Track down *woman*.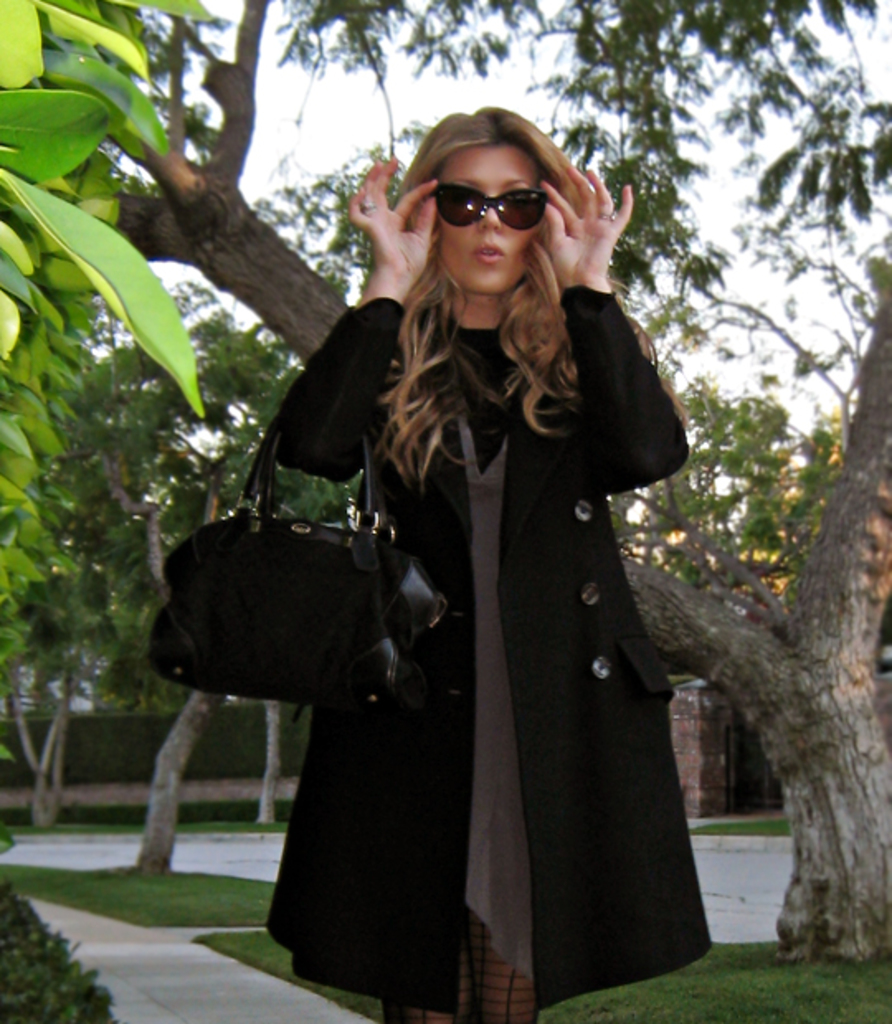
Tracked to box(211, 127, 745, 1007).
